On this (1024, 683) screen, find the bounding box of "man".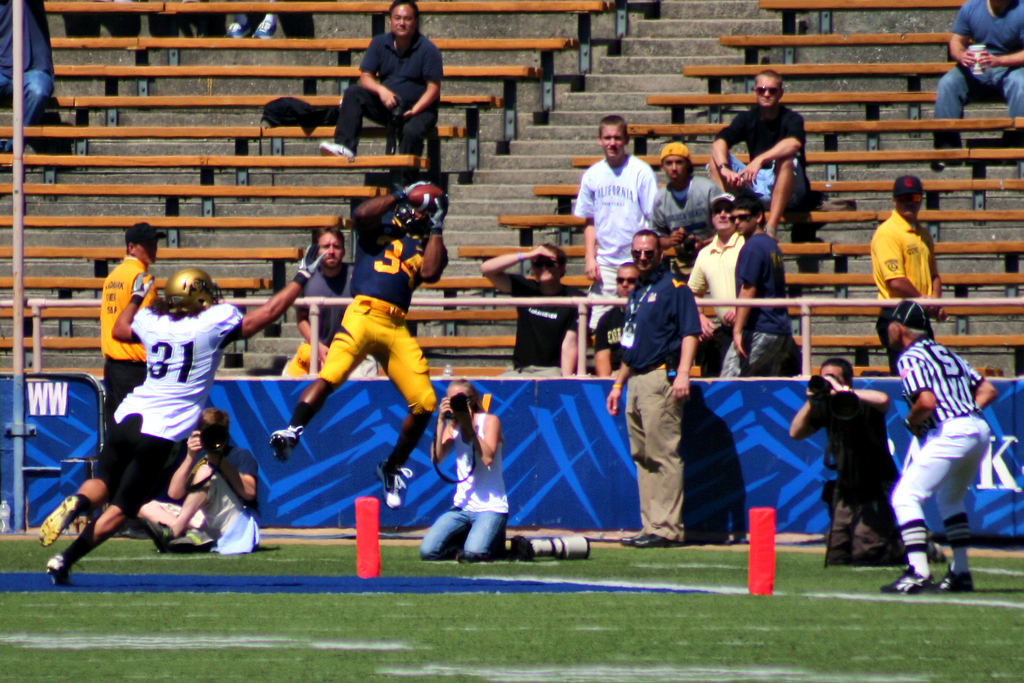
Bounding box: 99:215:175:428.
